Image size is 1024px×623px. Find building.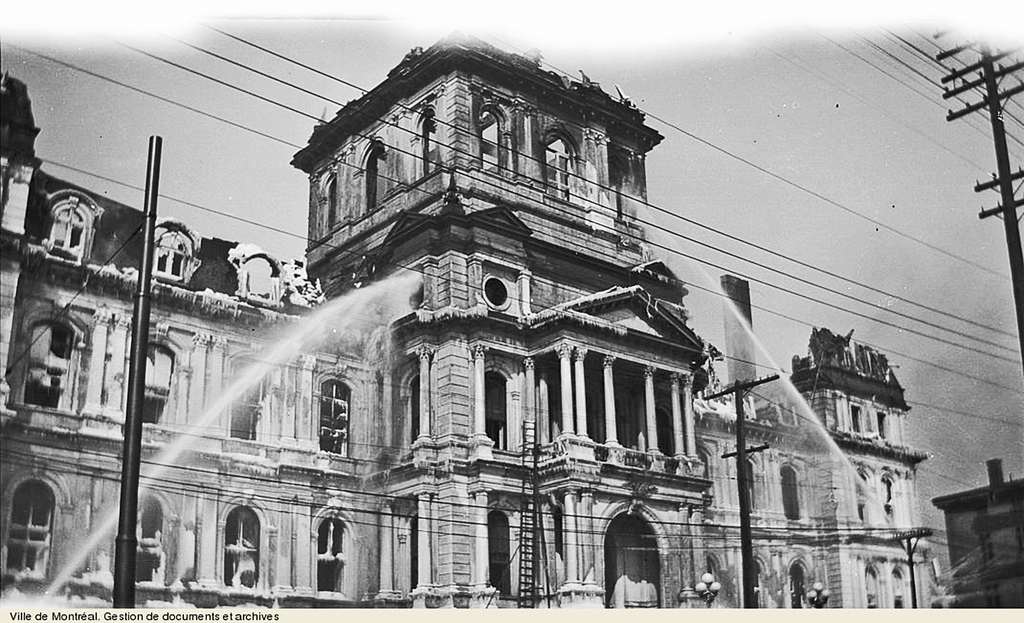
0:35:945:622.
